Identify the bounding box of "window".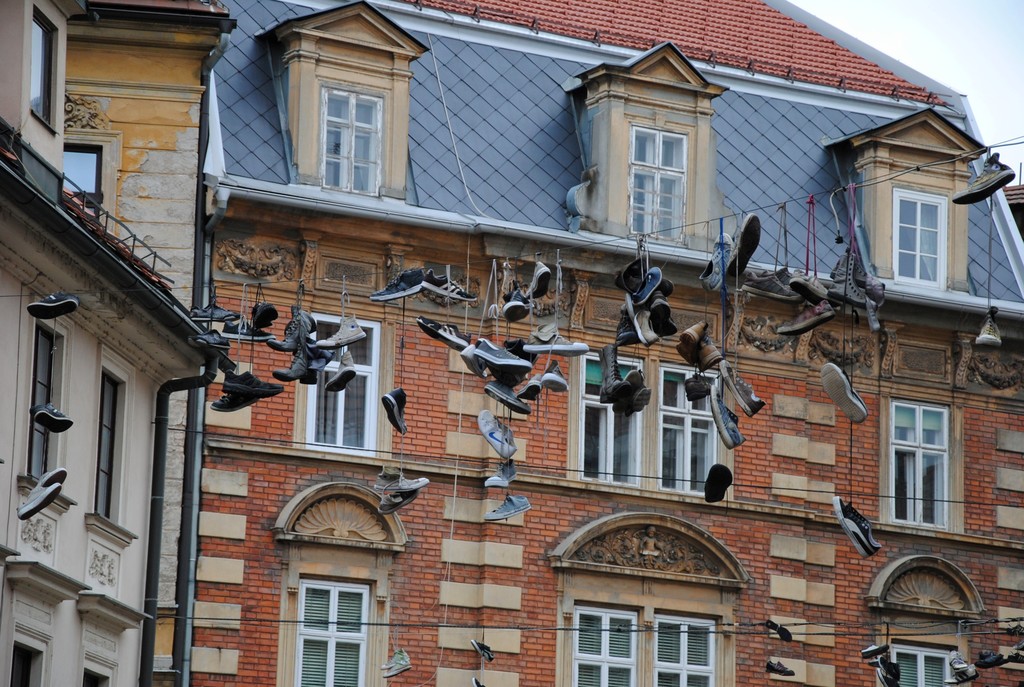
box=[895, 186, 943, 289].
